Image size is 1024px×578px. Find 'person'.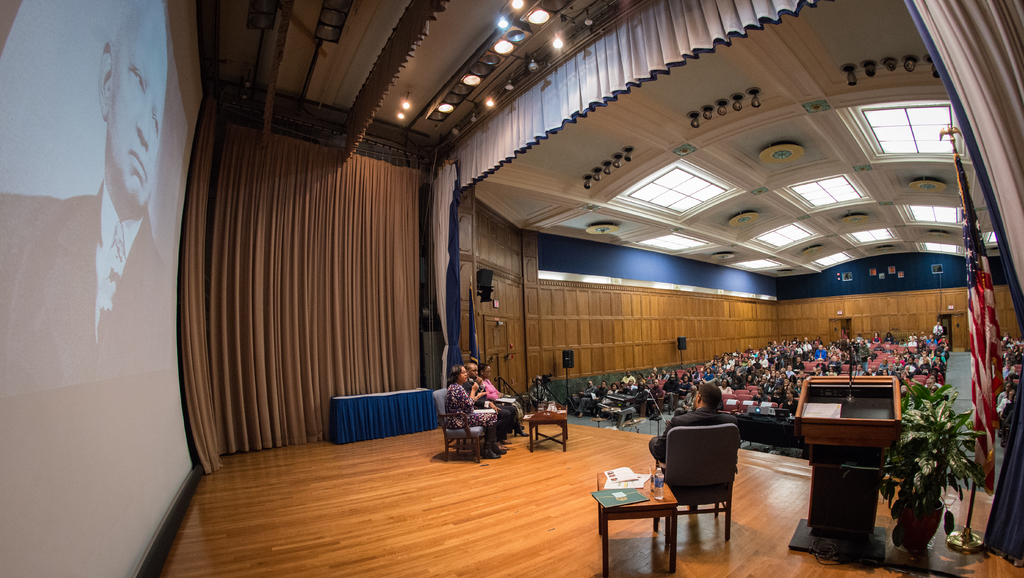
<box>697,366,717,380</box>.
